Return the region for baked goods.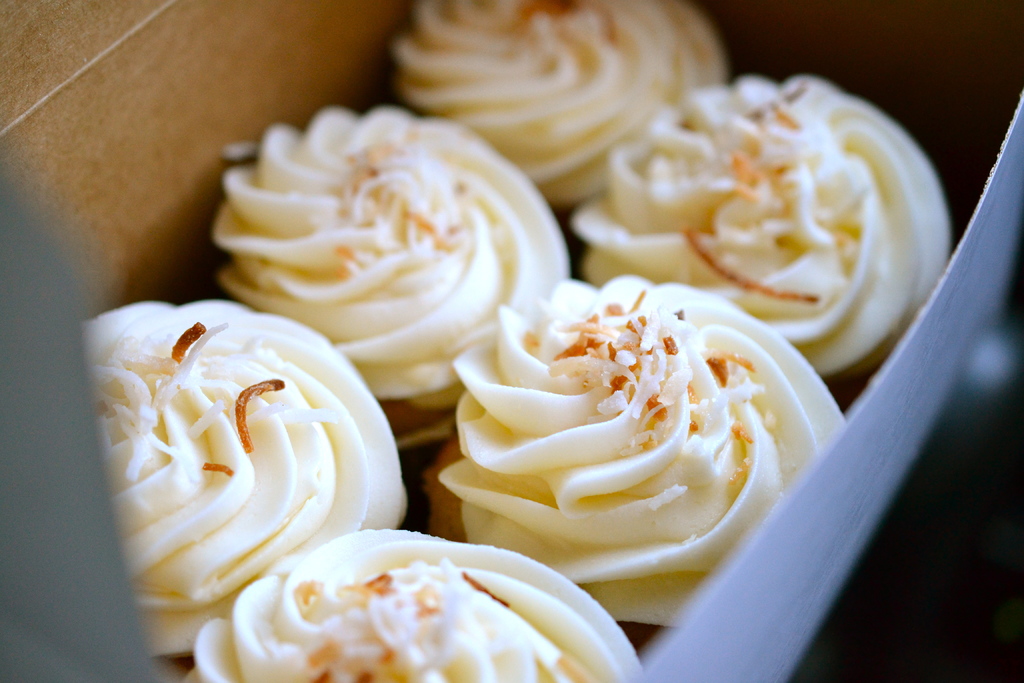
crop(80, 313, 400, 635).
